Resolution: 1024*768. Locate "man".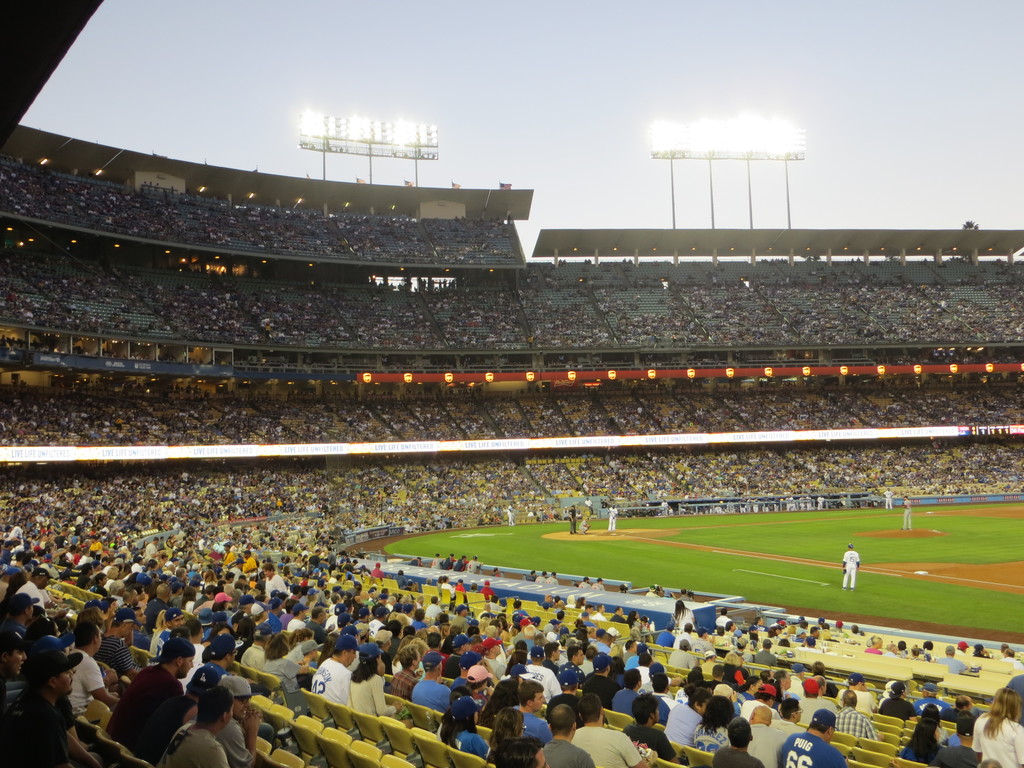
(left=574, top=698, right=657, bottom=767).
